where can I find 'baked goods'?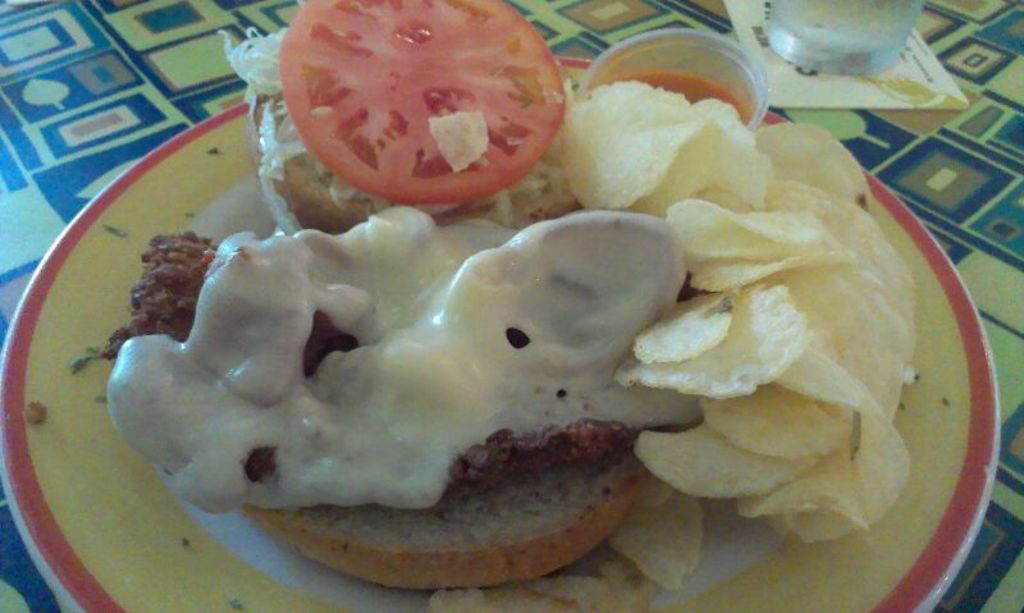
You can find it at box=[239, 438, 646, 600].
